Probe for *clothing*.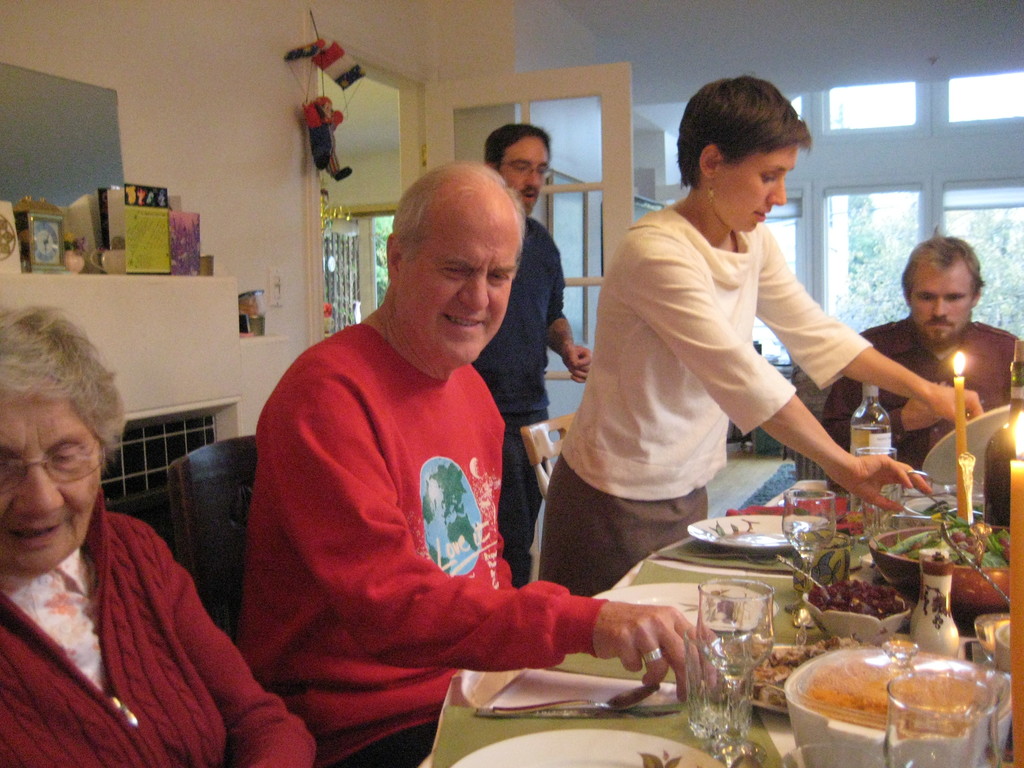
Probe result: {"x1": 568, "y1": 196, "x2": 867, "y2": 595}.
